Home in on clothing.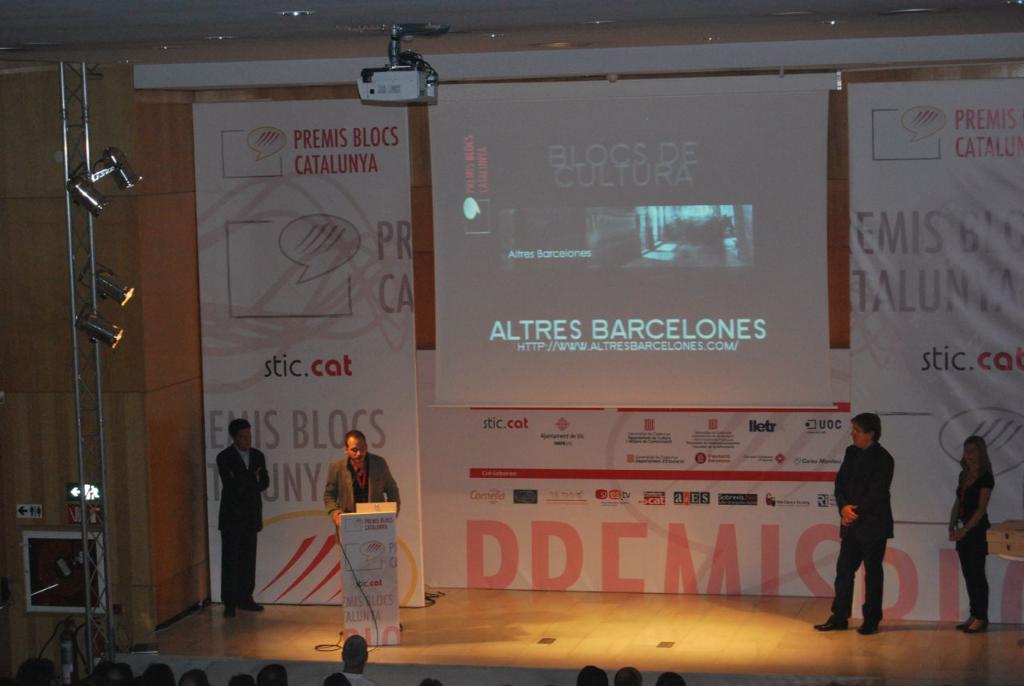
Homed in at {"x1": 954, "y1": 459, "x2": 994, "y2": 623}.
